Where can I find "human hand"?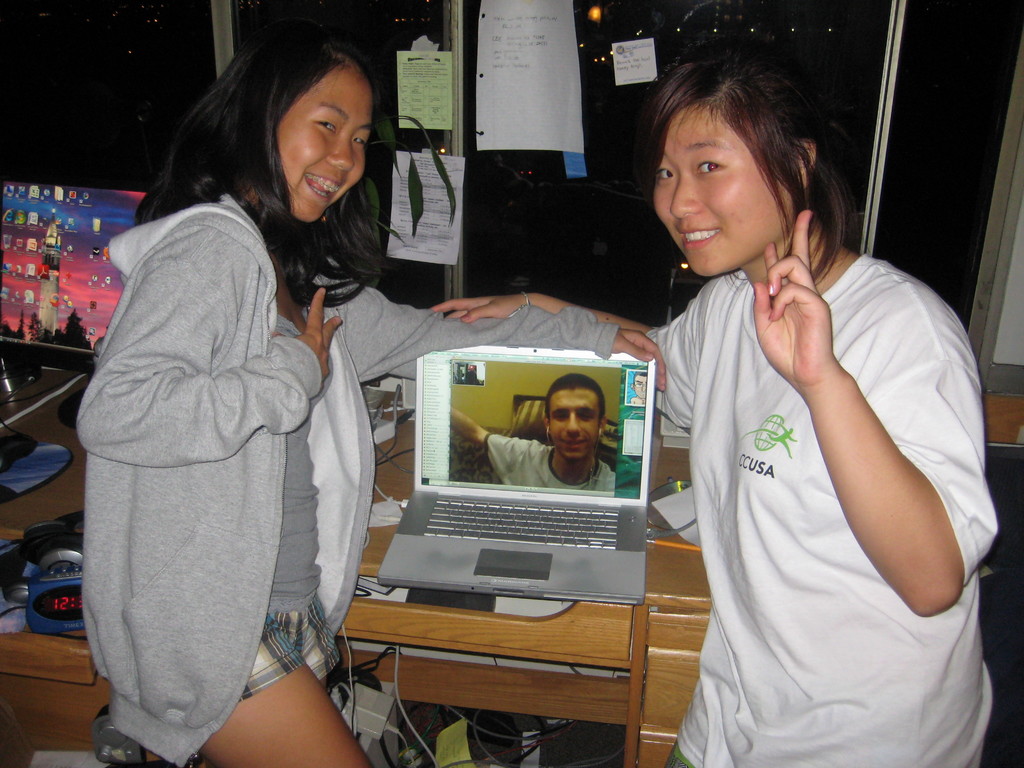
You can find it at pyautogui.locateOnScreen(428, 295, 529, 323).
